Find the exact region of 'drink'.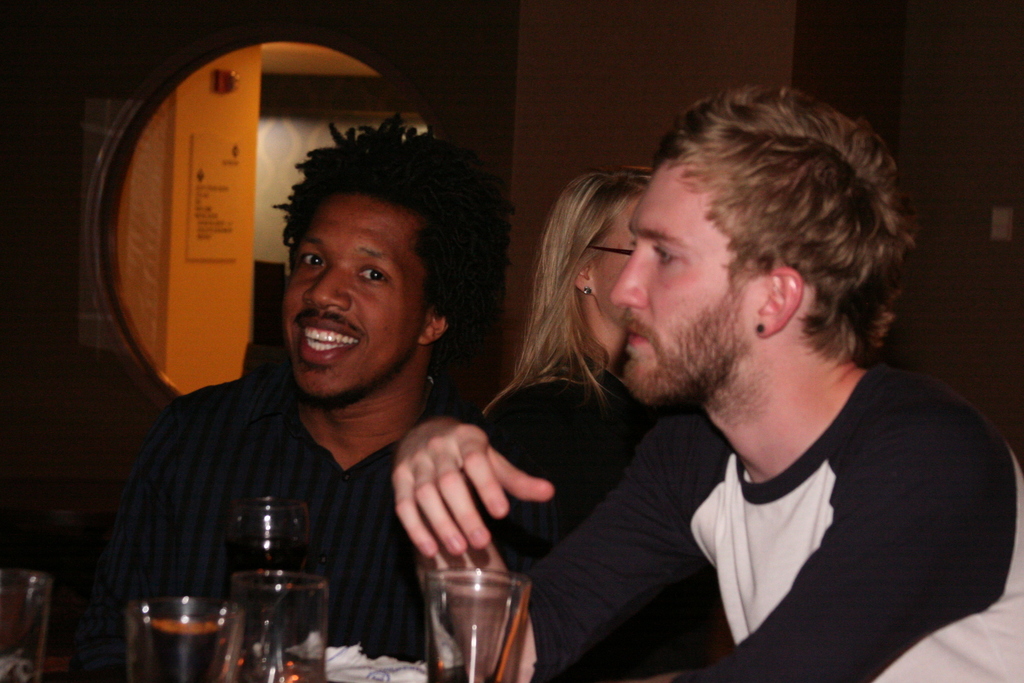
Exact region: BBox(146, 619, 225, 682).
